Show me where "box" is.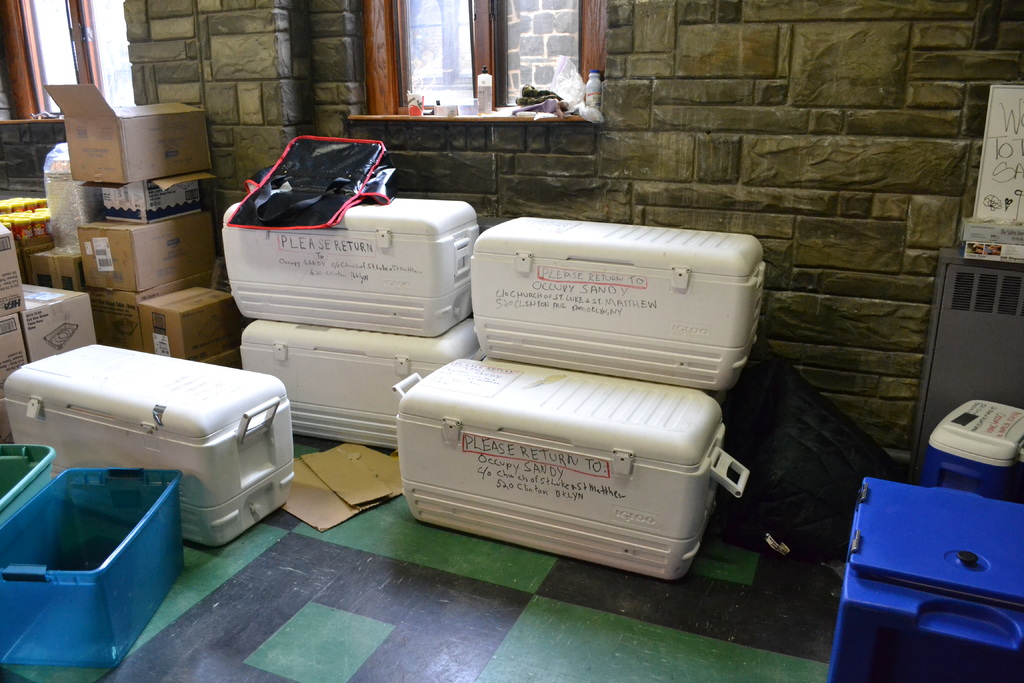
"box" is at bbox=(397, 361, 750, 579).
